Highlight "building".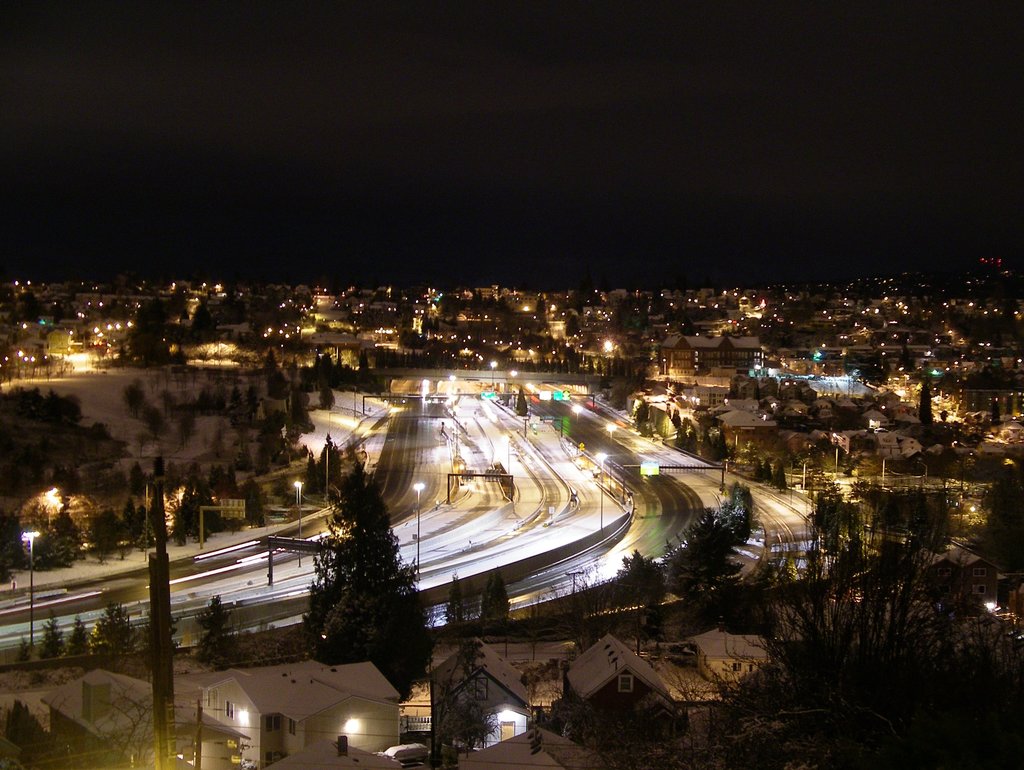
Highlighted region: detection(661, 333, 763, 372).
